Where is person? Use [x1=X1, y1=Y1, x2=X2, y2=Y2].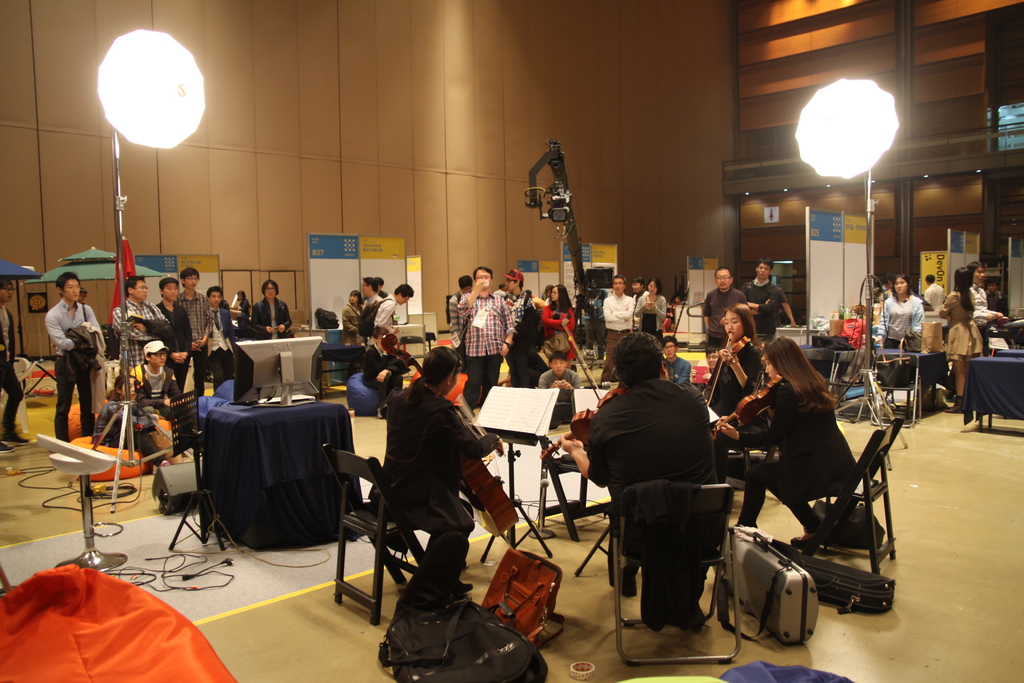
[x1=174, y1=261, x2=215, y2=391].
